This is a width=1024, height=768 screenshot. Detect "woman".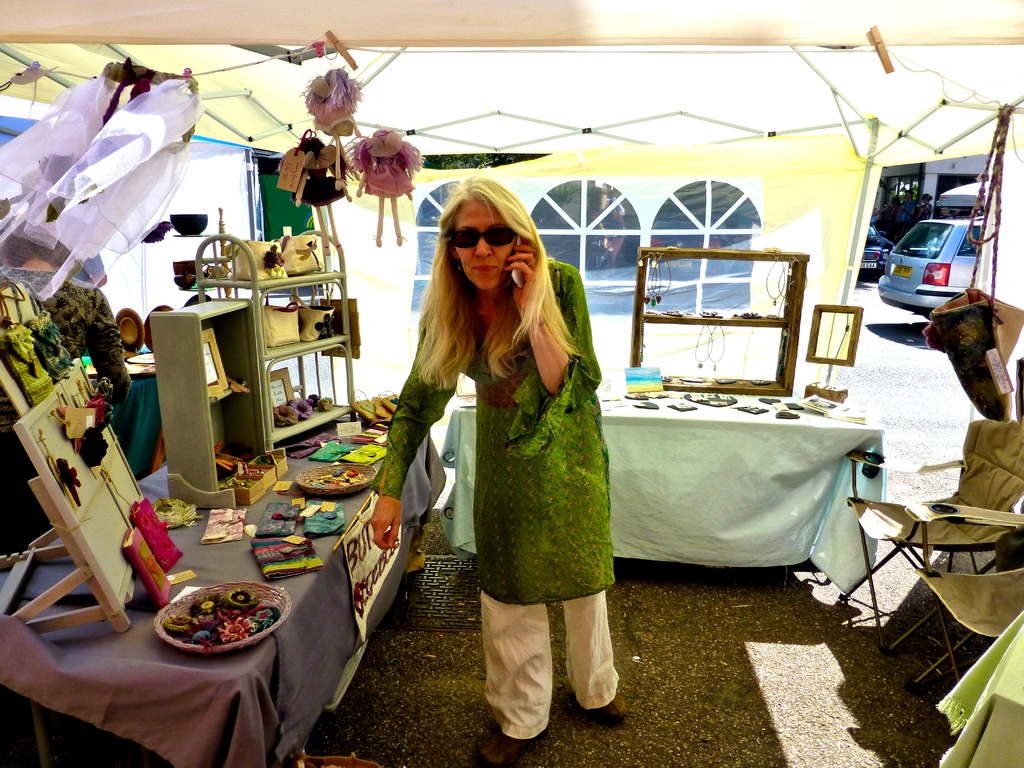
left=399, top=183, right=620, bottom=705.
